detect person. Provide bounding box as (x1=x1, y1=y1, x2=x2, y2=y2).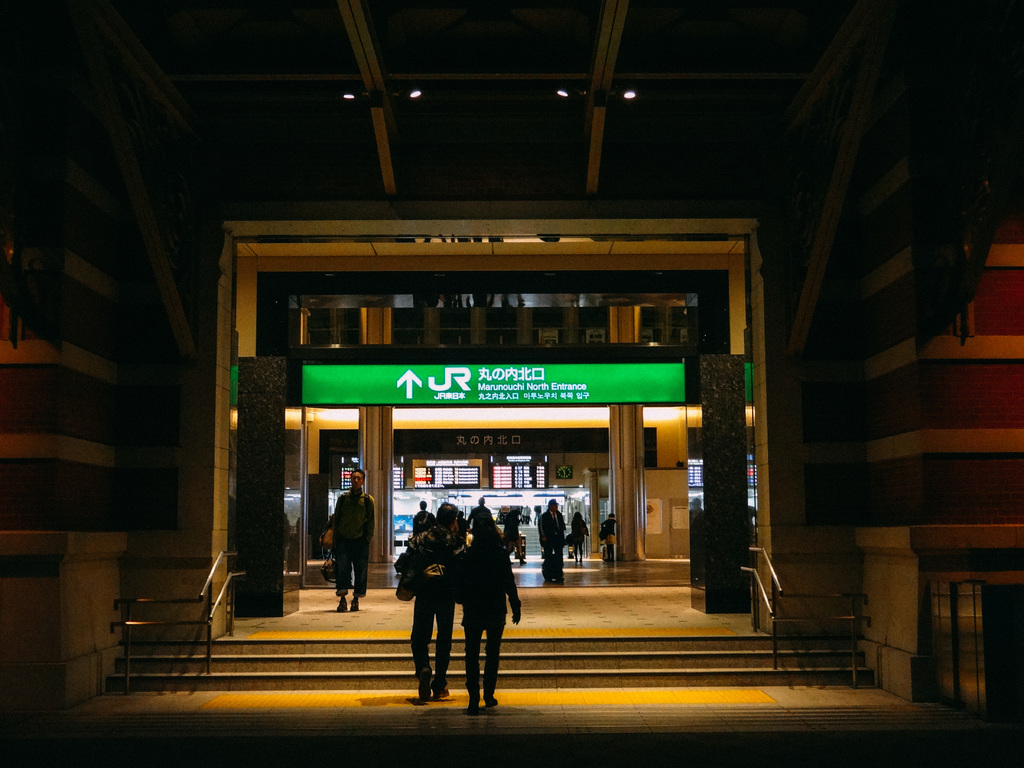
(x1=332, y1=468, x2=376, y2=611).
